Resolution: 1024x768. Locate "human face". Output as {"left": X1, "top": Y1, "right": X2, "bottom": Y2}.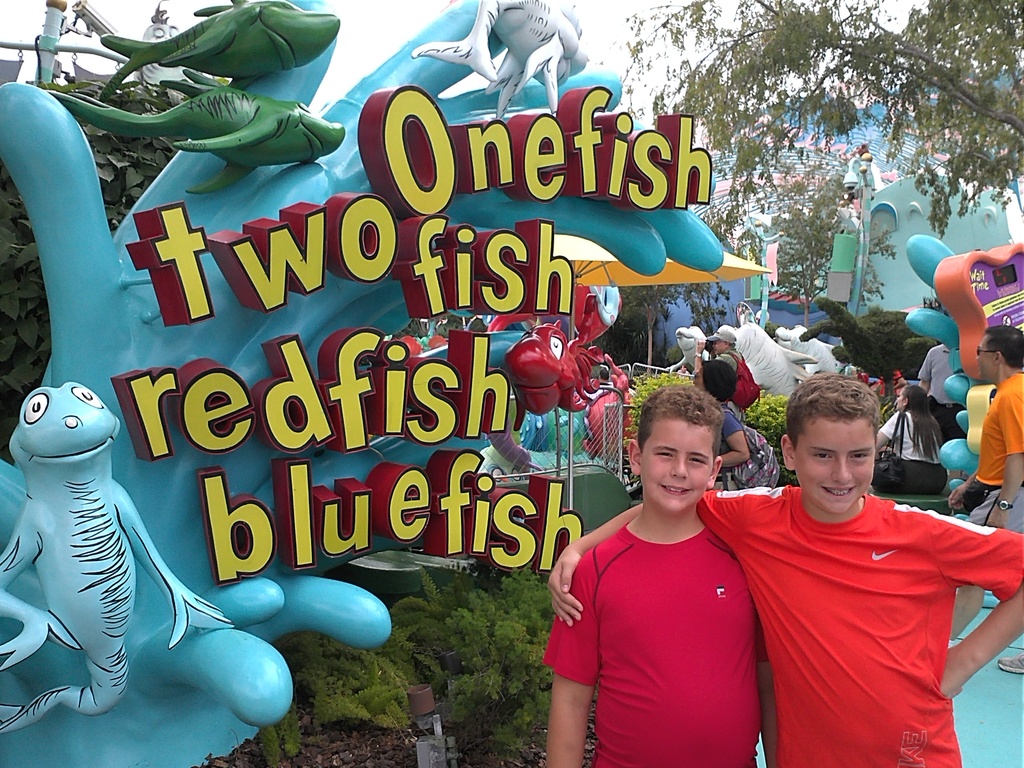
{"left": 895, "top": 389, "right": 906, "bottom": 415}.
